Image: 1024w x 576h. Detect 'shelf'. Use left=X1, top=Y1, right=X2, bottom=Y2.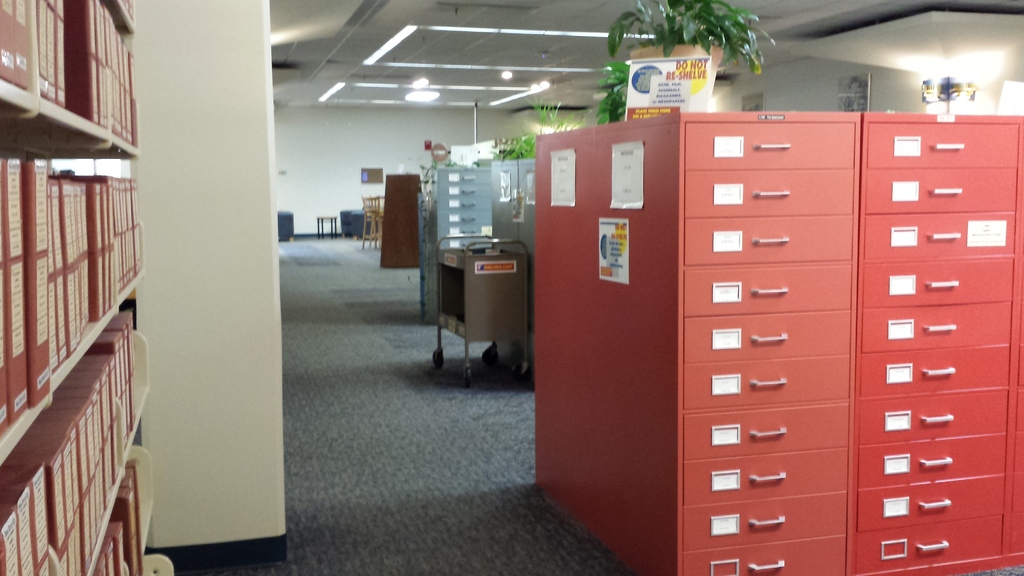
left=0, top=0, right=180, bottom=575.
